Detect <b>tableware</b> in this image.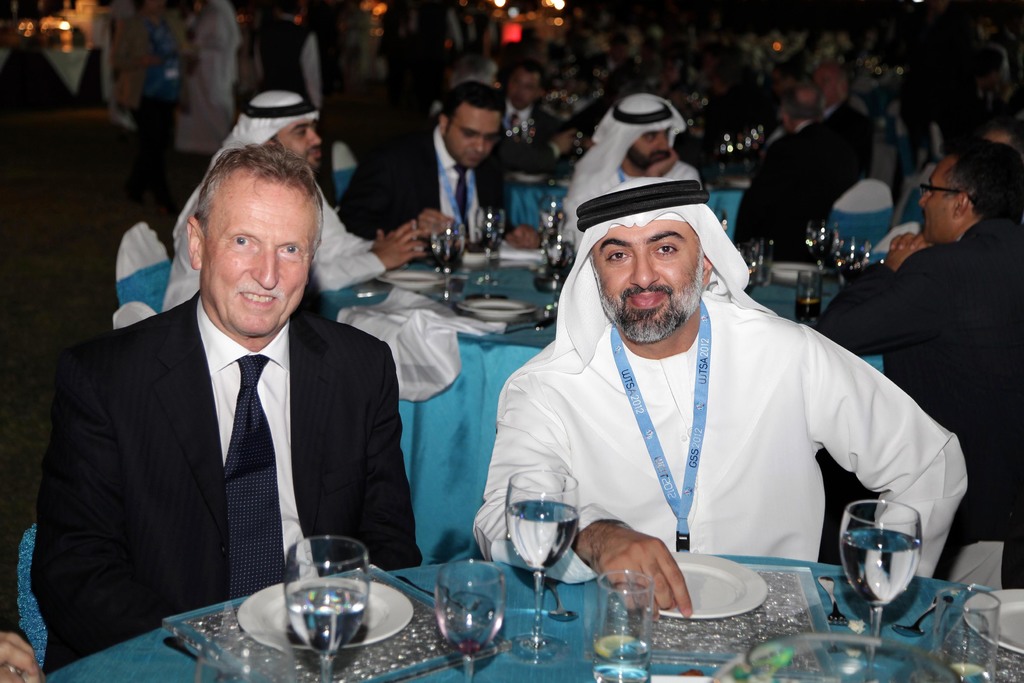
Detection: 591 572 650 682.
